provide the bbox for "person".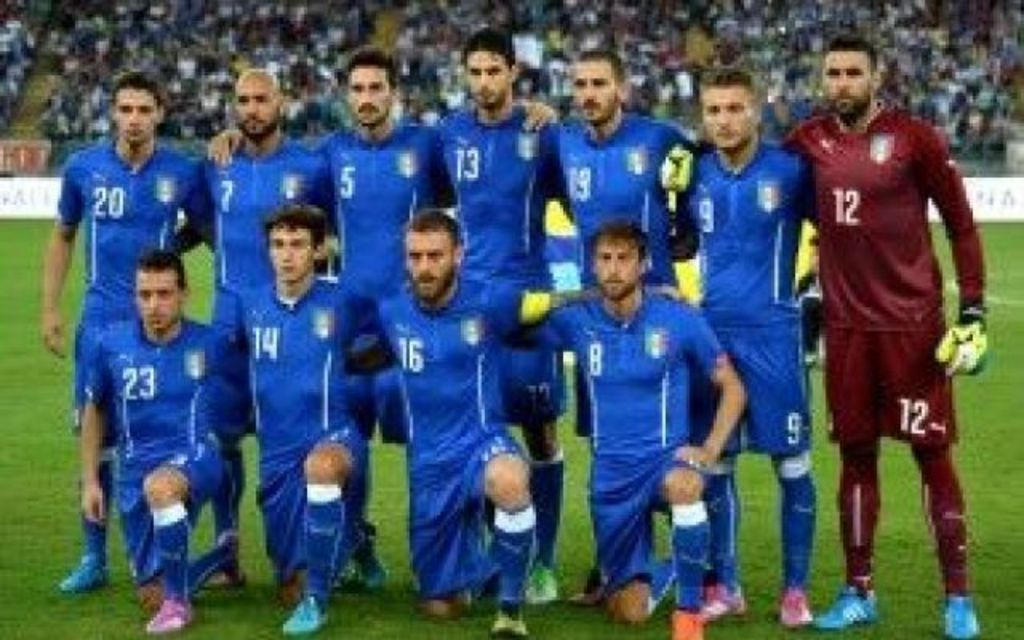
45,75,210,590.
